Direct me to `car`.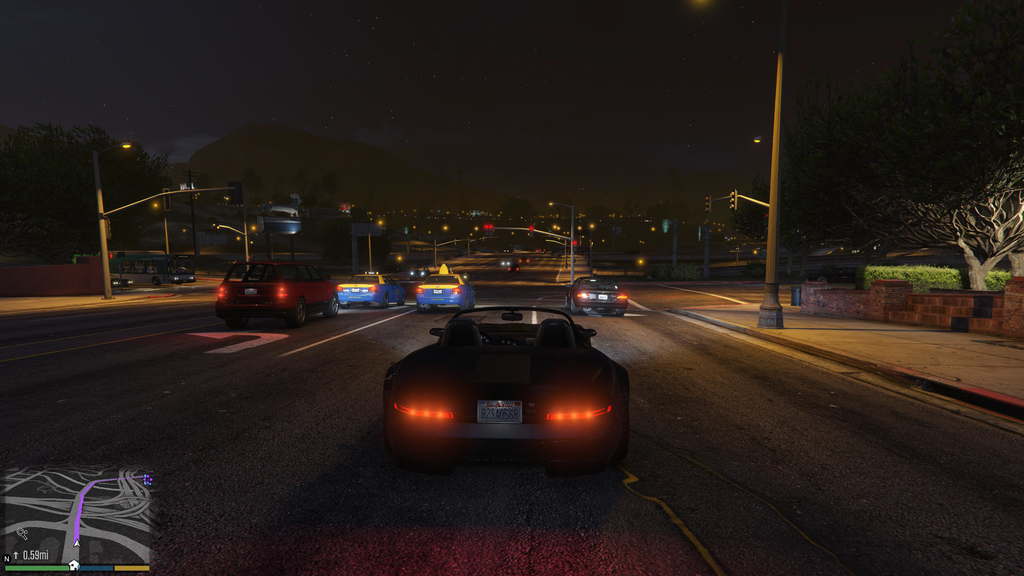
Direction: rect(214, 259, 340, 330).
